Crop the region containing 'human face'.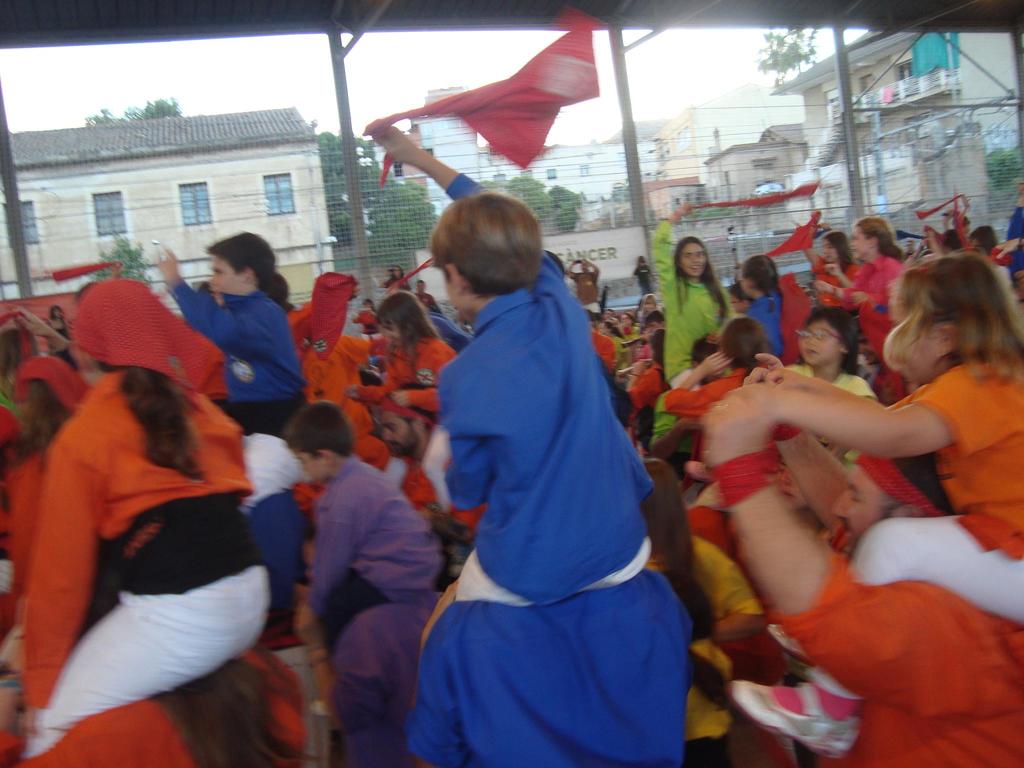
Crop region: locate(856, 335, 877, 368).
